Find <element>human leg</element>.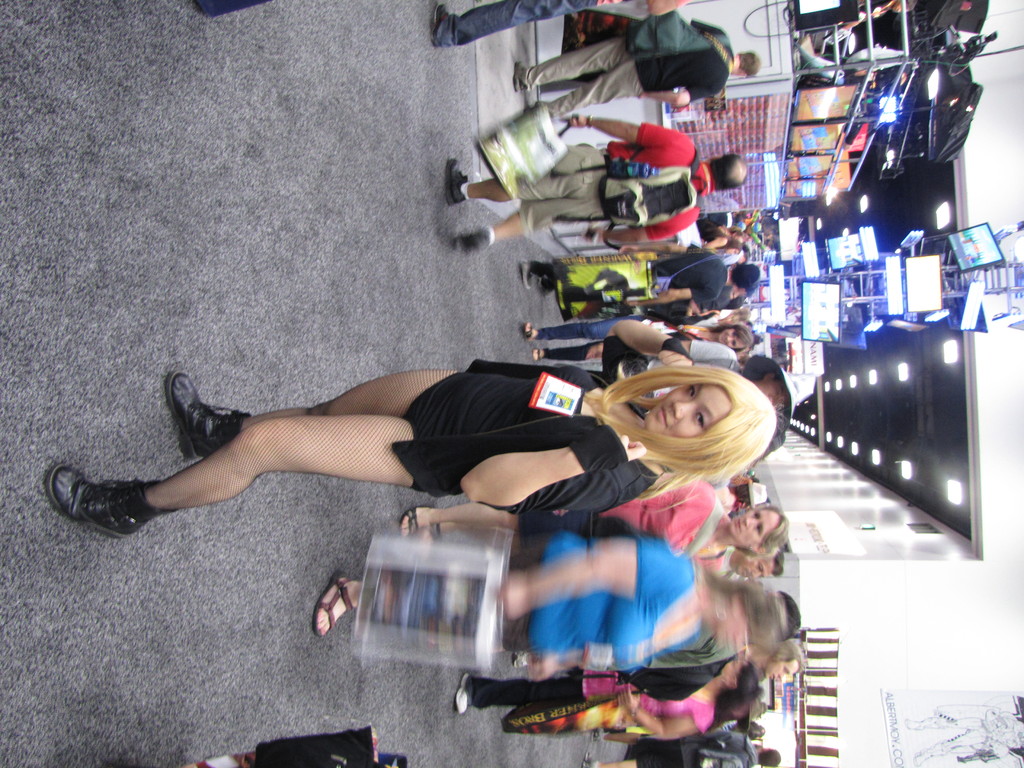
[399, 504, 524, 539].
